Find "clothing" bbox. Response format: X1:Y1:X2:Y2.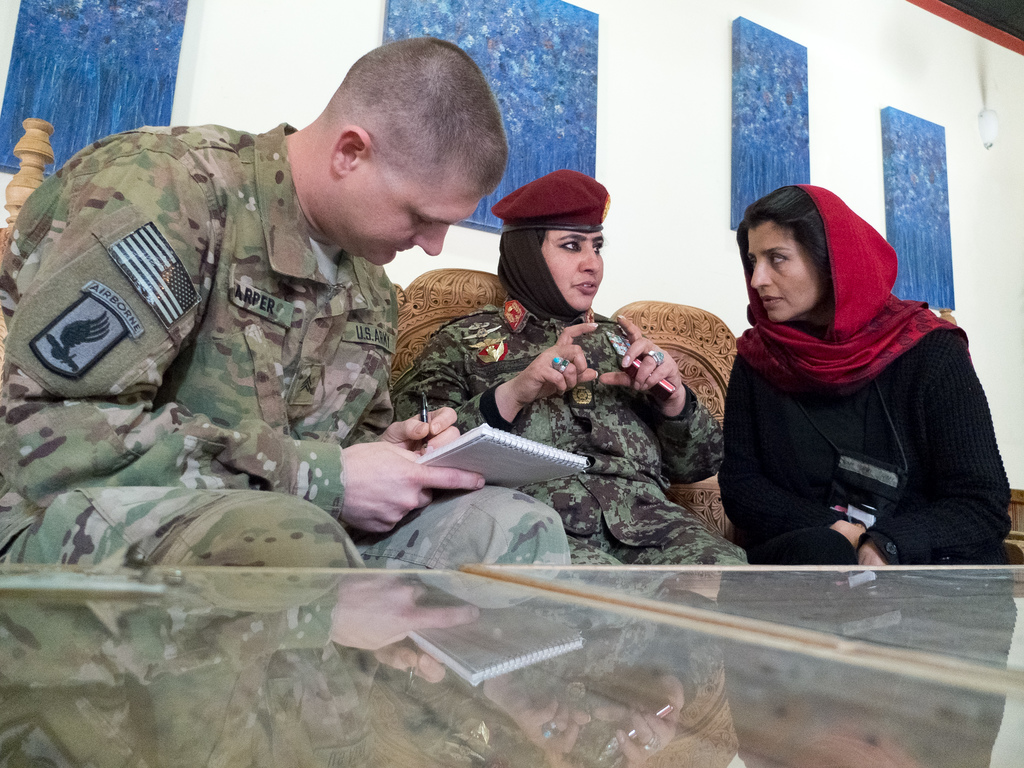
397:294:755:566.
